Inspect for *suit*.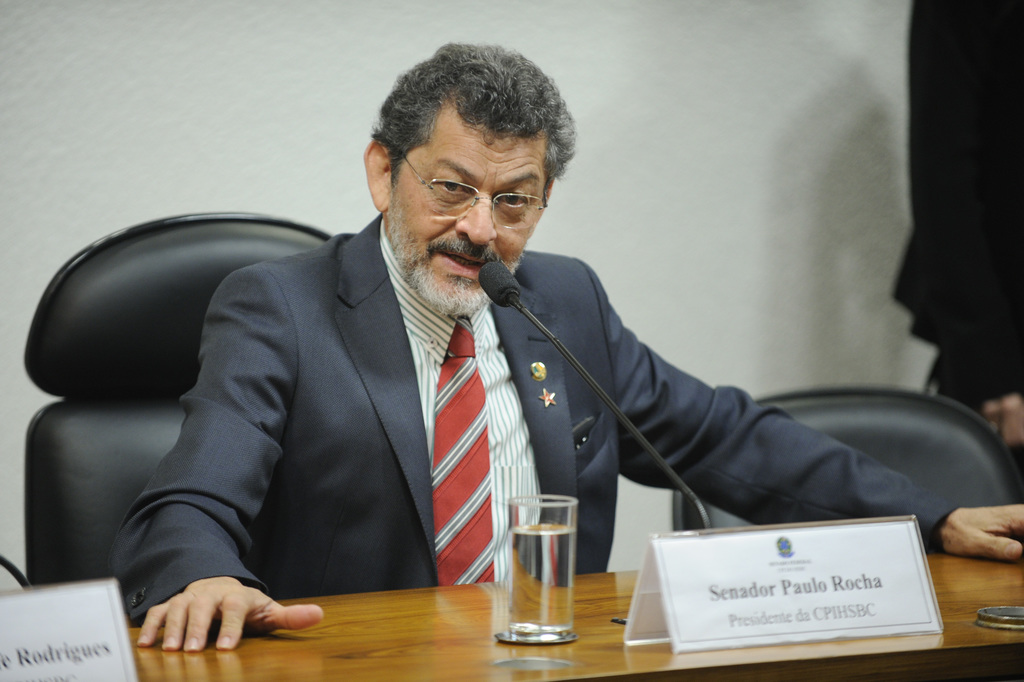
Inspection: bbox=(886, 0, 1023, 499).
